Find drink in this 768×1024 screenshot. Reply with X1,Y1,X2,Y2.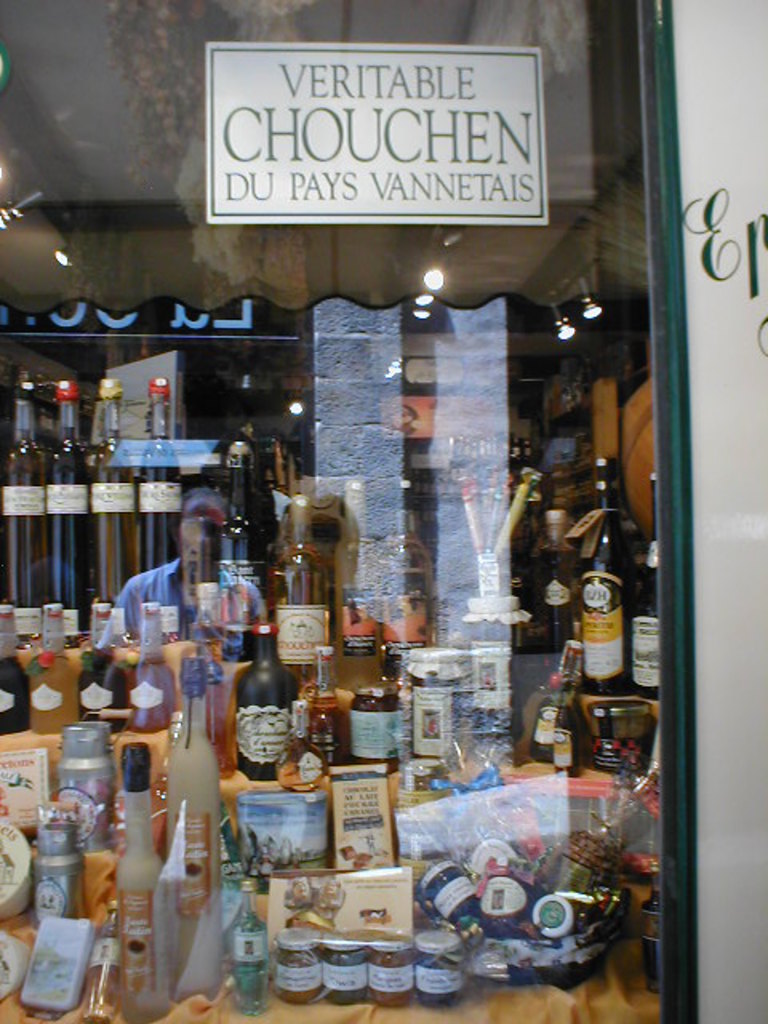
552,704,576,770.
